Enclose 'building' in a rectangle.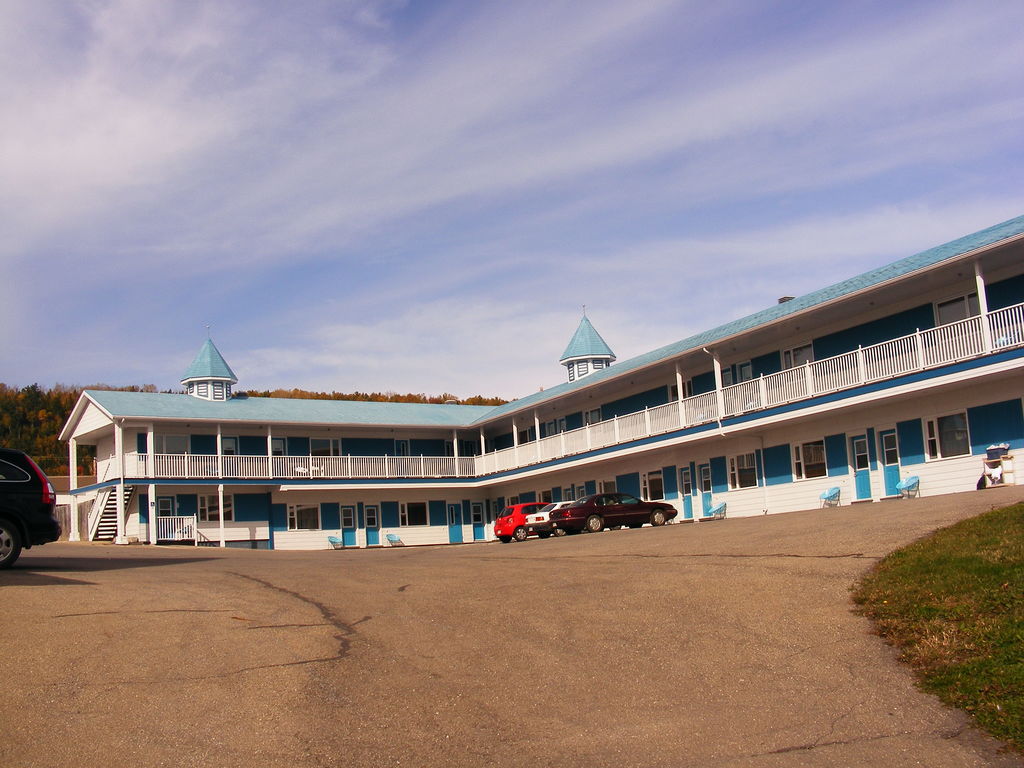
pyautogui.locateOnScreen(56, 217, 1023, 547).
